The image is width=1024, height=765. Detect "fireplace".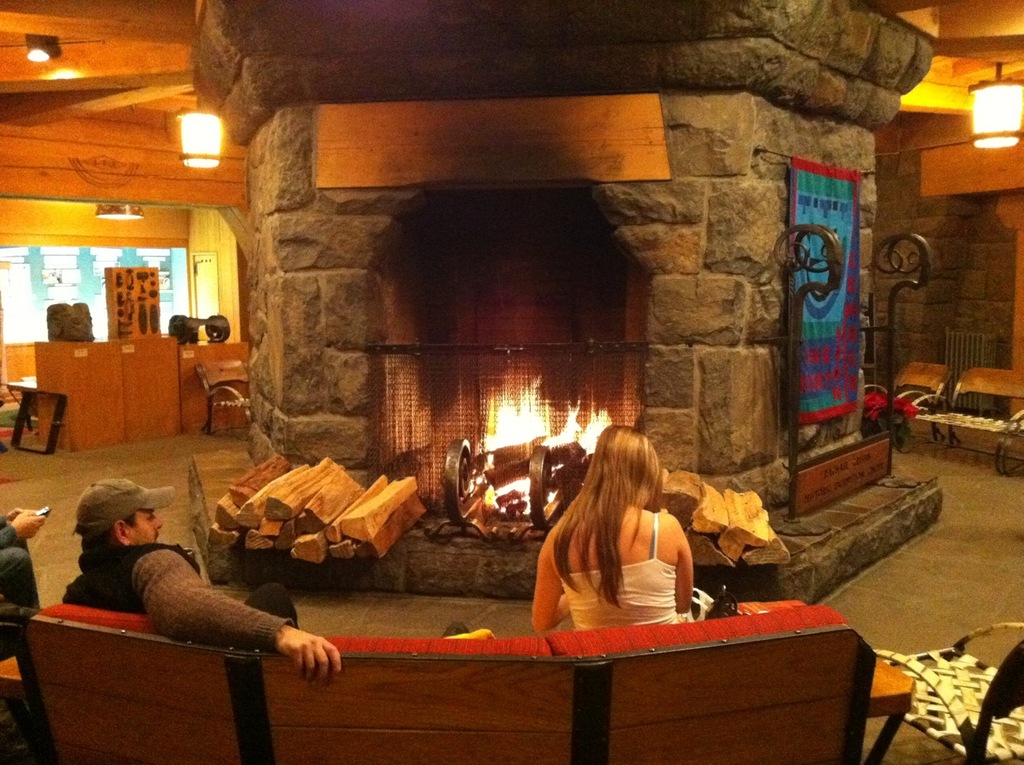
Detection: <region>194, 0, 949, 610</region>.
